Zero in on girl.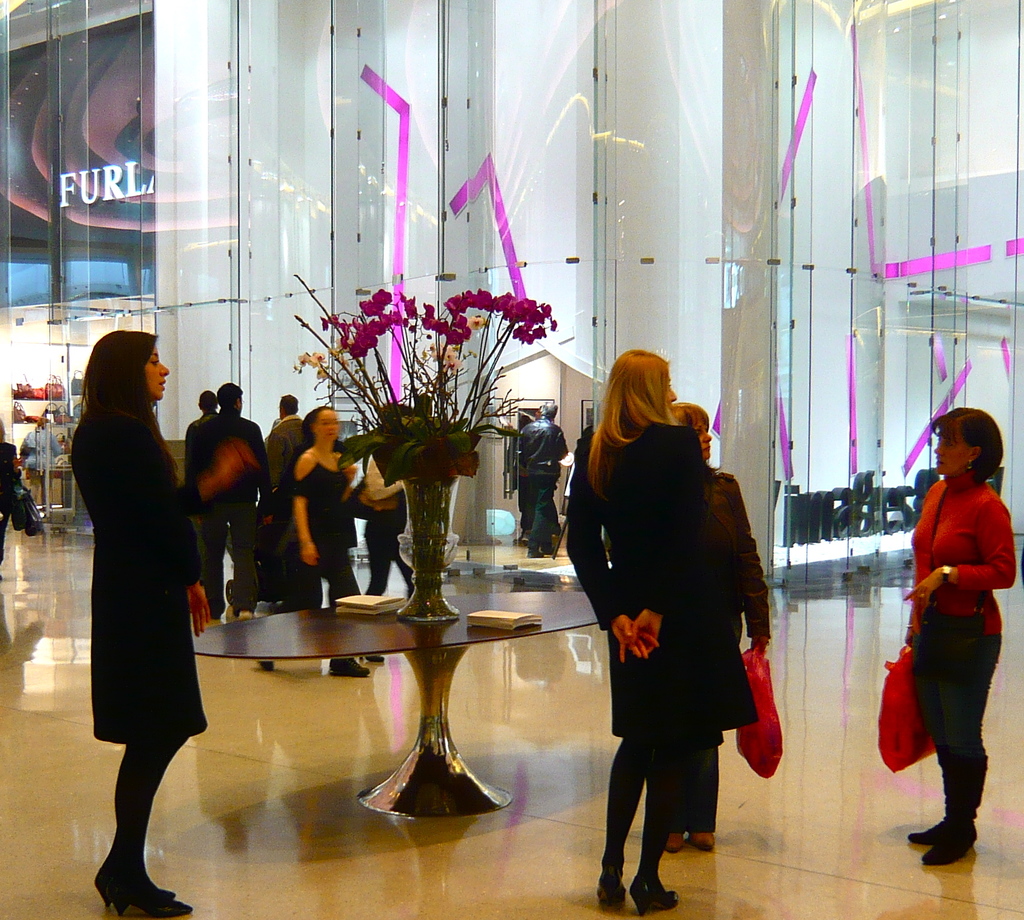
Zeroed in: bbox(68, 327, 214, 918).
